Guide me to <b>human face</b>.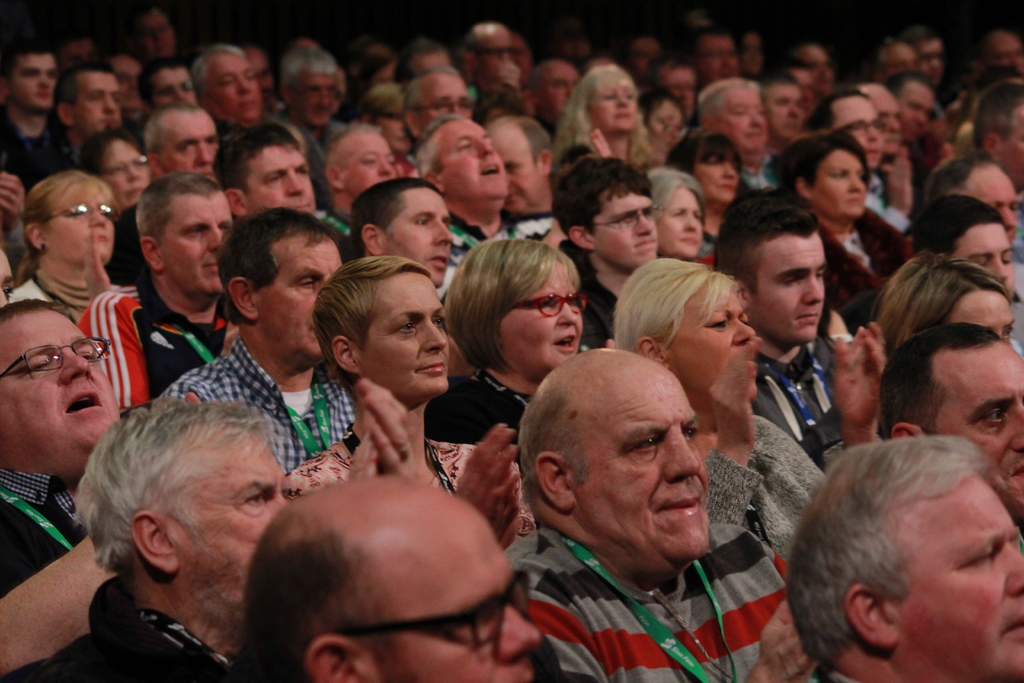
Guidance: crop(584, 75, 639, 133).
